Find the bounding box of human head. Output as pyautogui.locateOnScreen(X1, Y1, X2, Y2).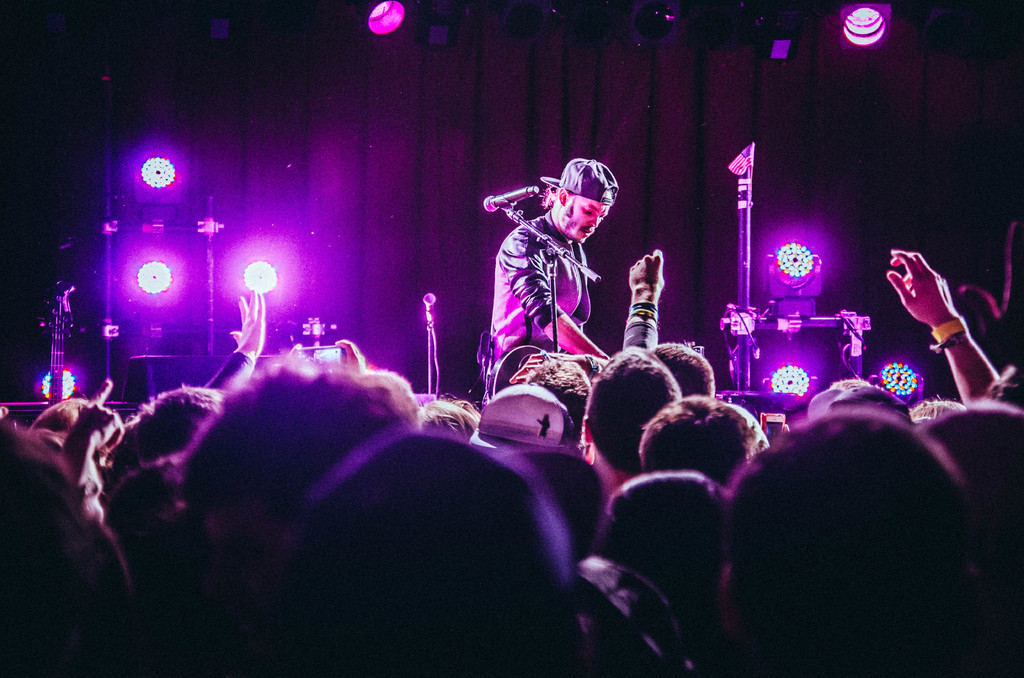
pyautogui.locateOnScreen(28, 397, 123, 451).
